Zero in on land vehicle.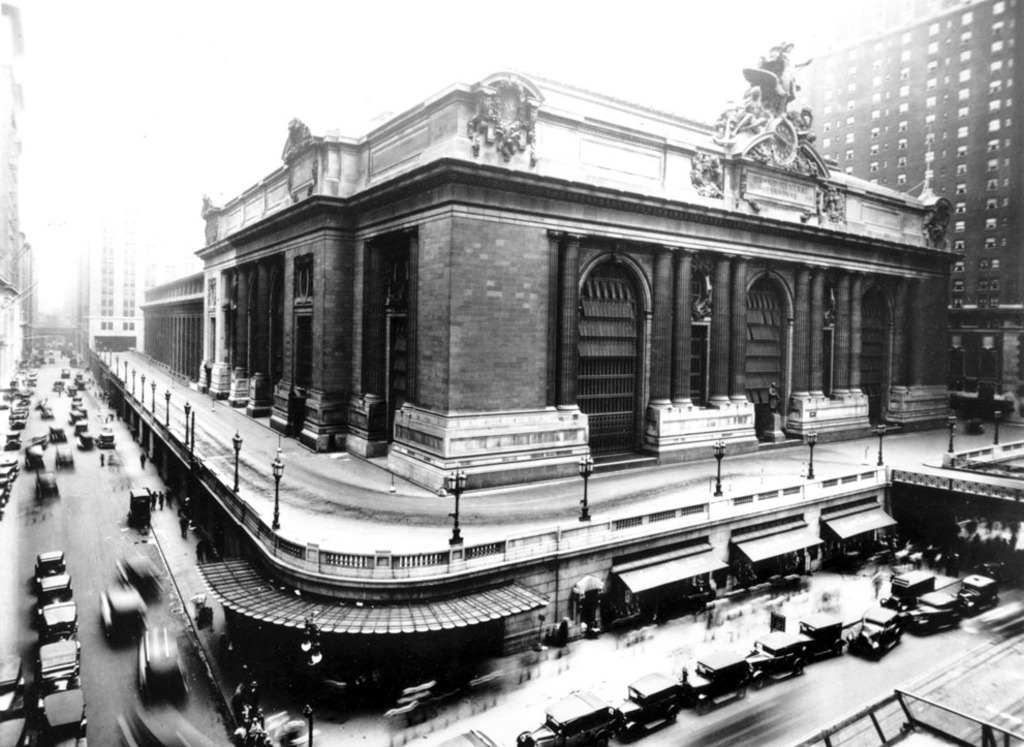
Zeroed in: <box>881,565,936,612</box>.
